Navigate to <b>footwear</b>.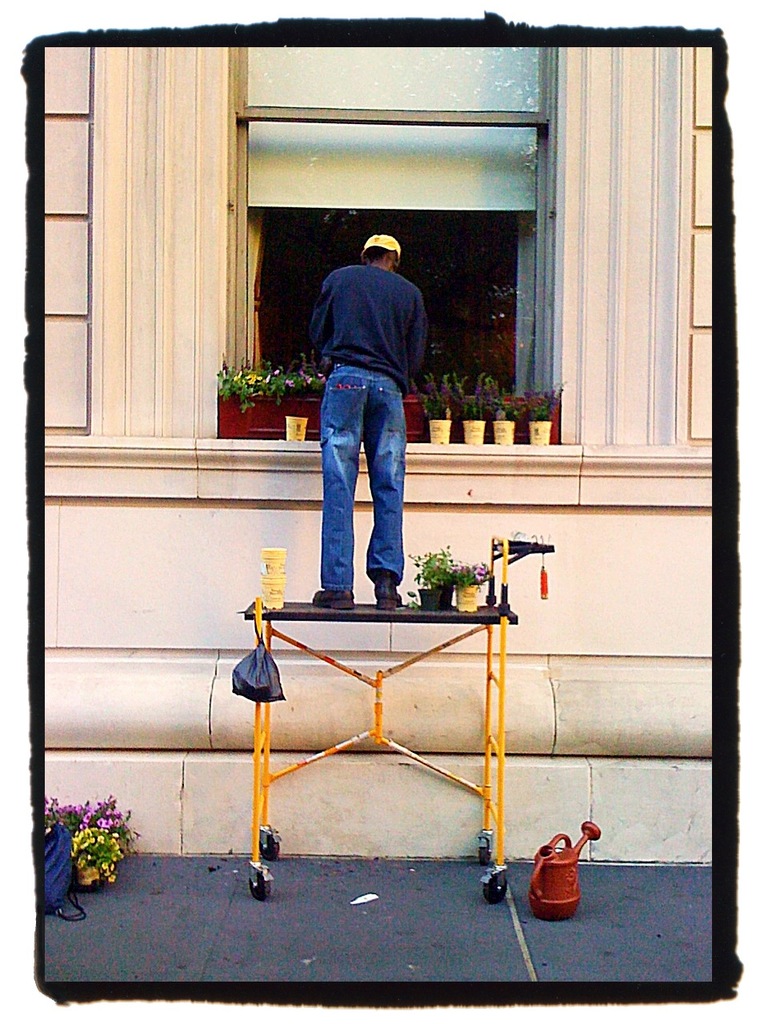
Navigation target: [left=314, top=586, right=359, bottom=610].
